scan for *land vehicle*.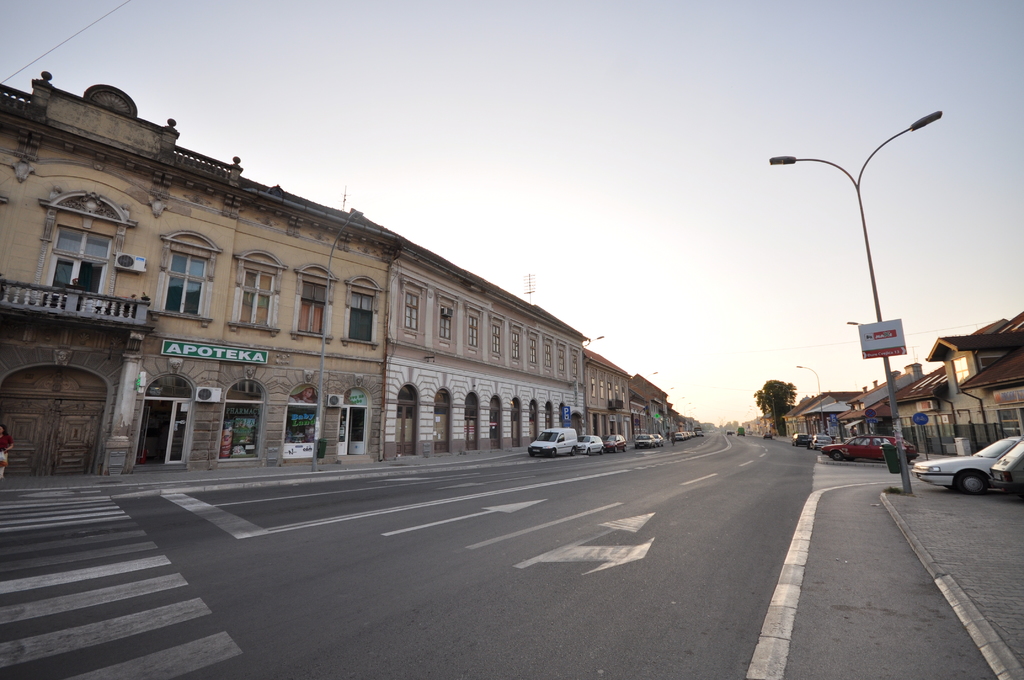
Scan result: pyautogui.locateOnScreen(913, 432, 1019, 498).
